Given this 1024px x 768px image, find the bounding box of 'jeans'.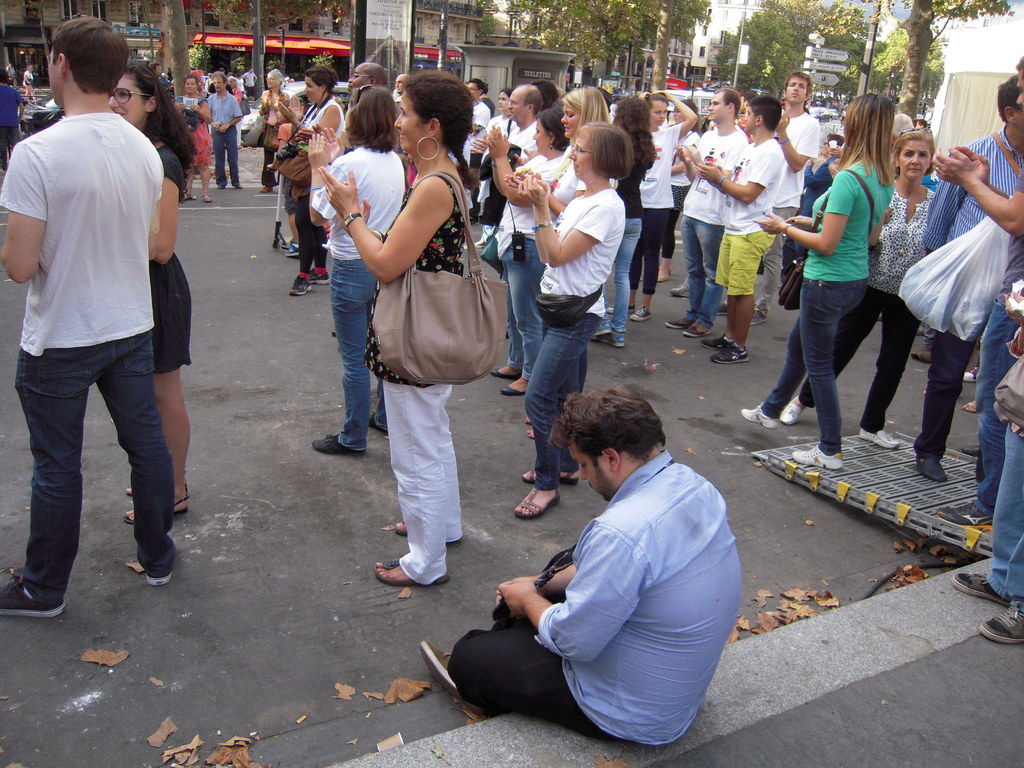
Rect(659, 229, 678, 261).
